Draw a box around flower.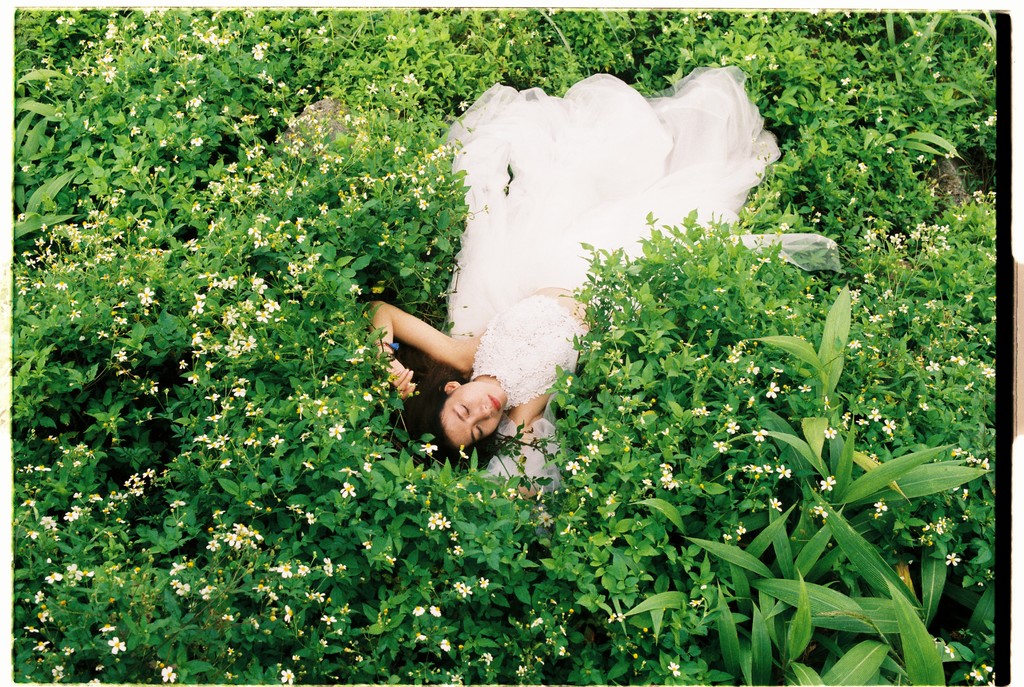
345,353,362,364.
